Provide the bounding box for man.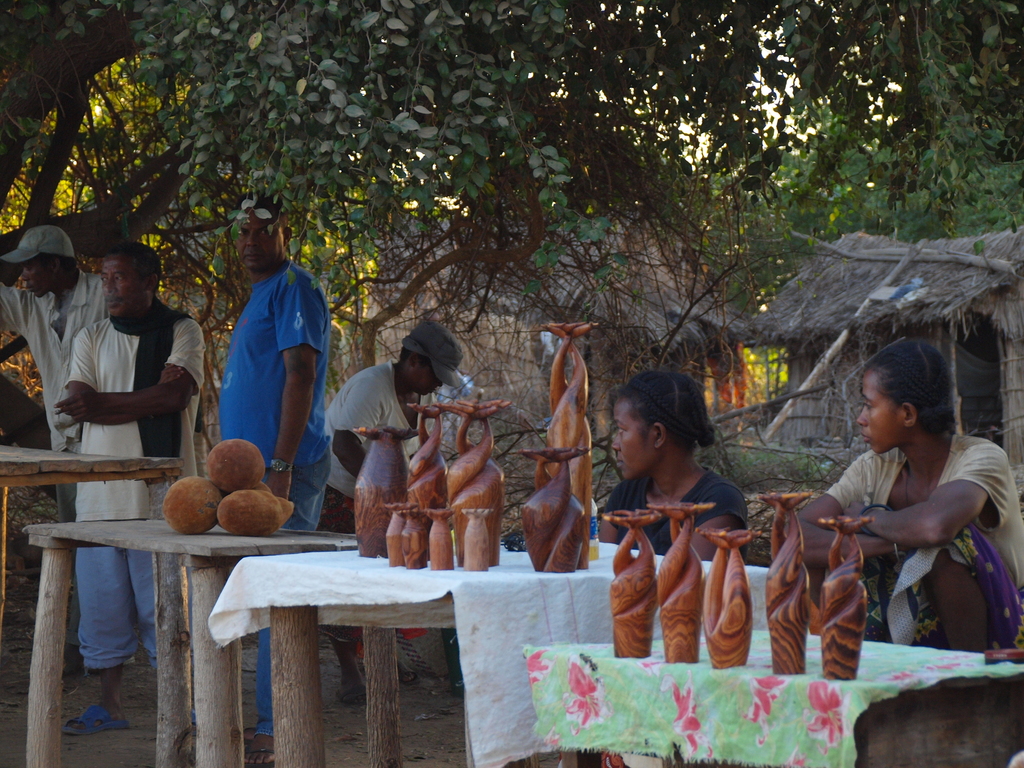
x1=0 y1=220 x2=116 y2=529.
